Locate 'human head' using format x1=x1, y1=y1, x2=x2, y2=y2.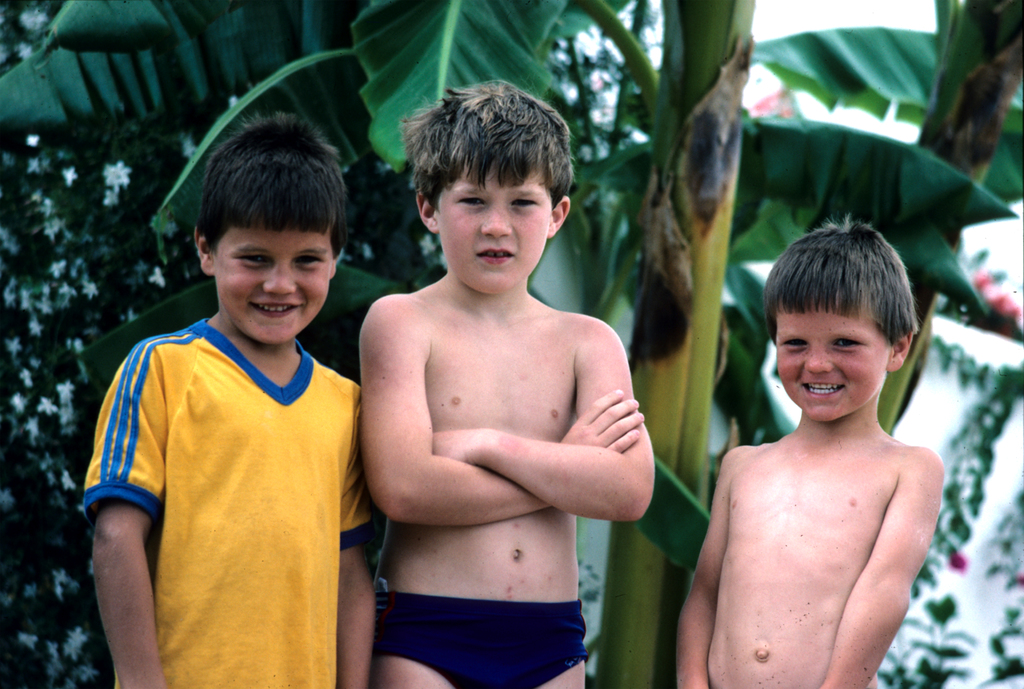
x1=193, y1=111, x2=350, y2=344.
